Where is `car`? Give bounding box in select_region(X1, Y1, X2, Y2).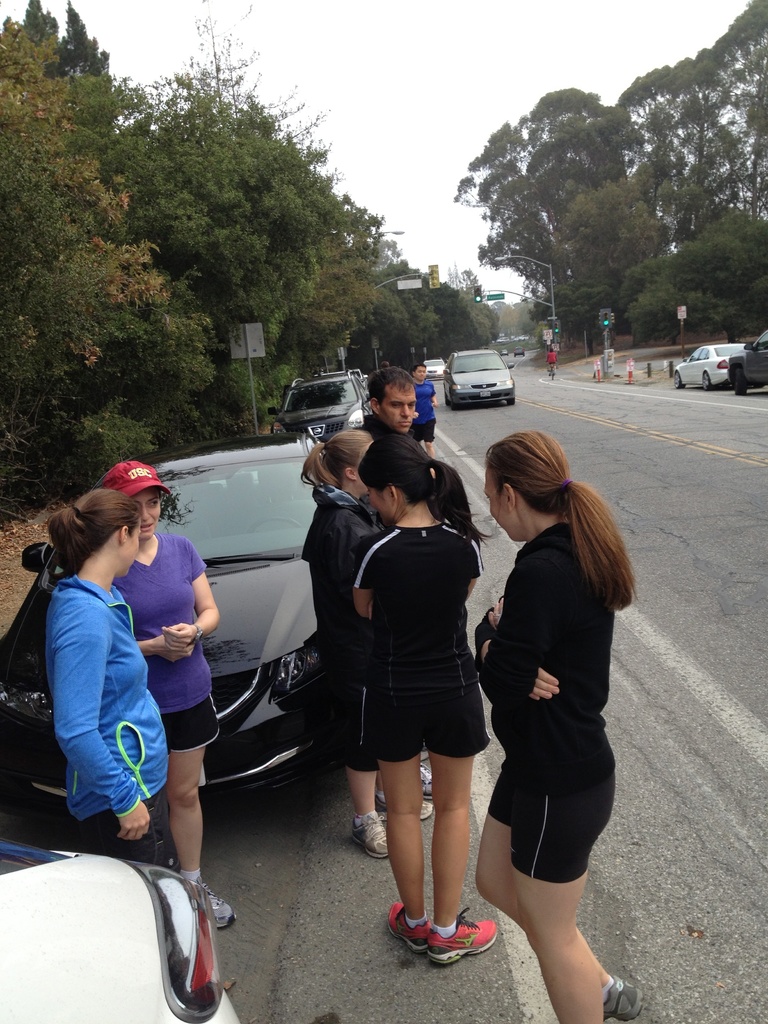
select_region(729, 332, 767, 390).
